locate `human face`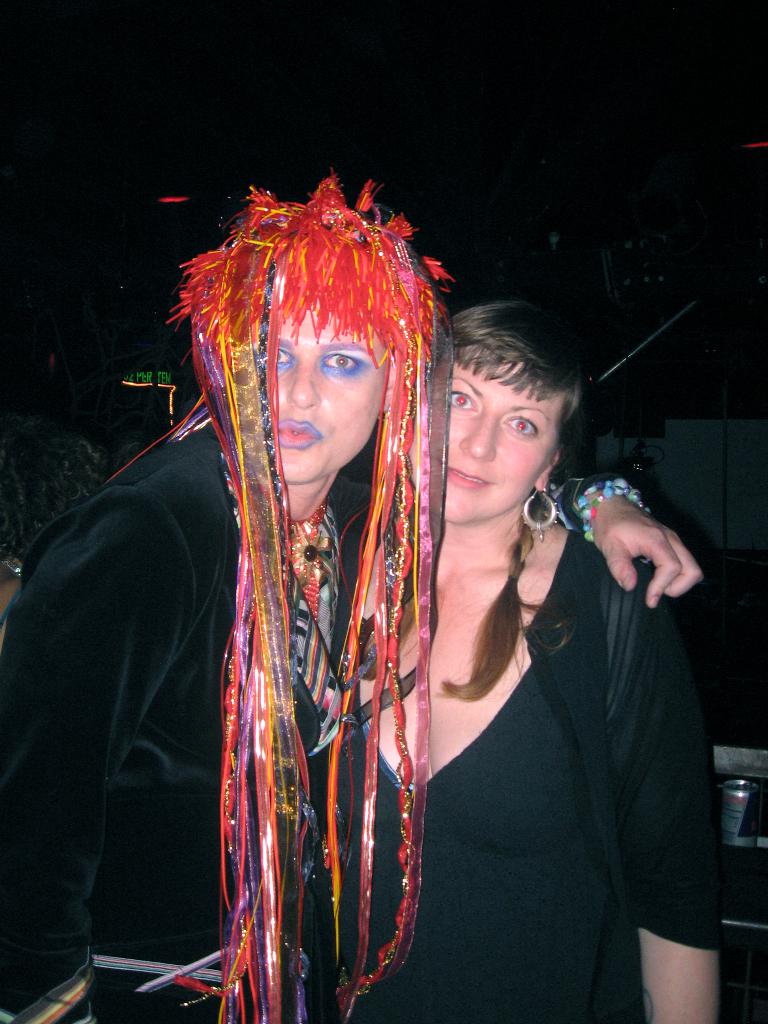
box=[264, 276, 390, 484]
